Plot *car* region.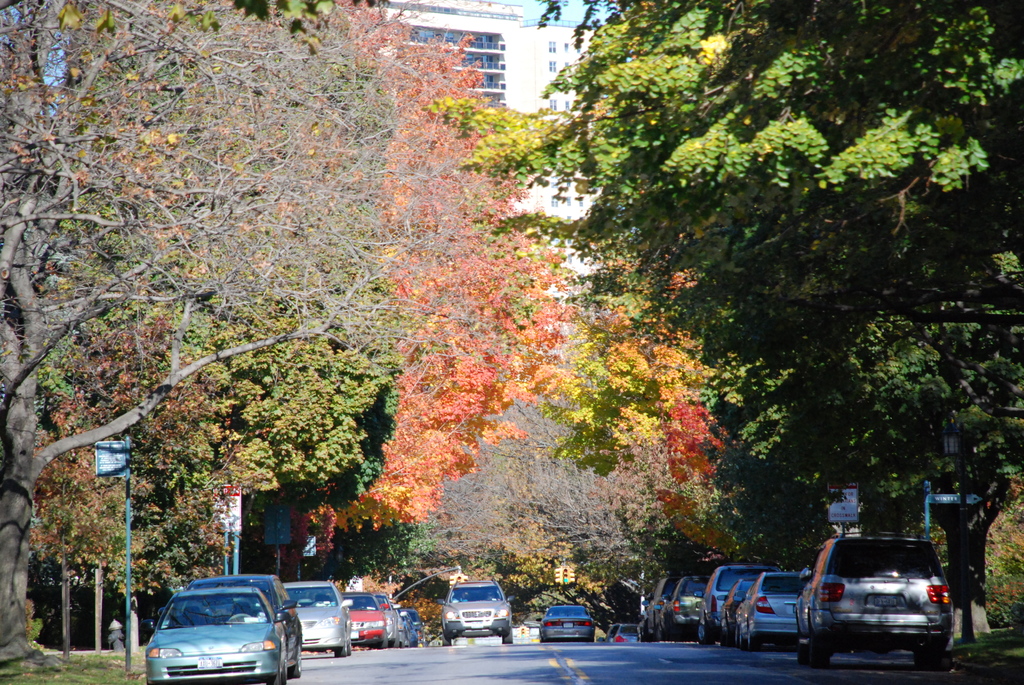
Plotted at (x1=378, y1=585, x2=400, y2=653).
